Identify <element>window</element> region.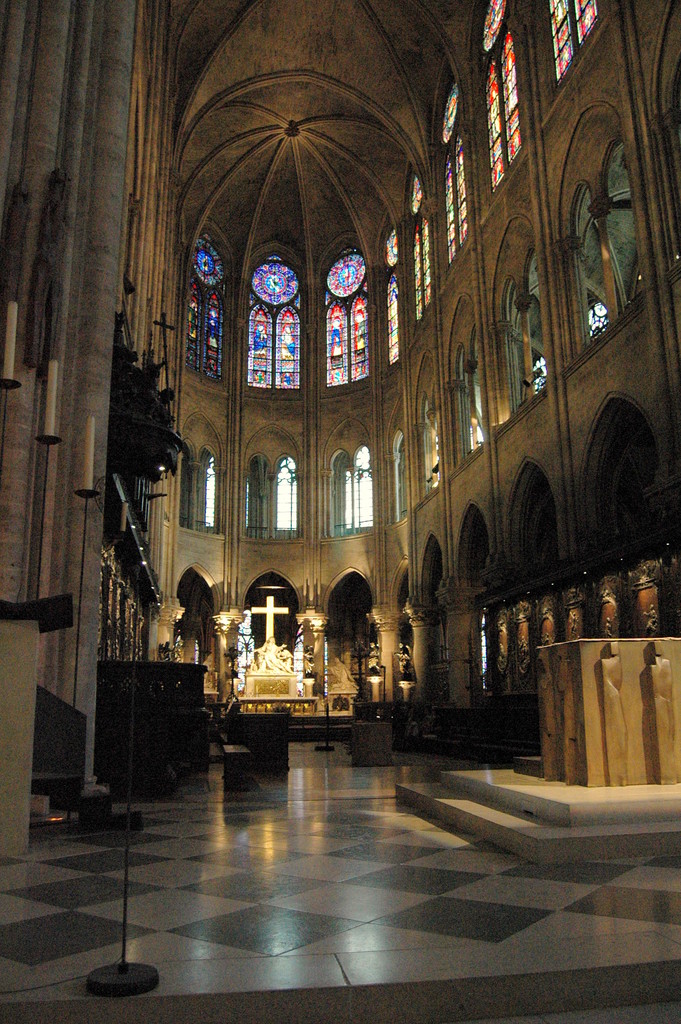
Region: 274, 451, 297, 531.
